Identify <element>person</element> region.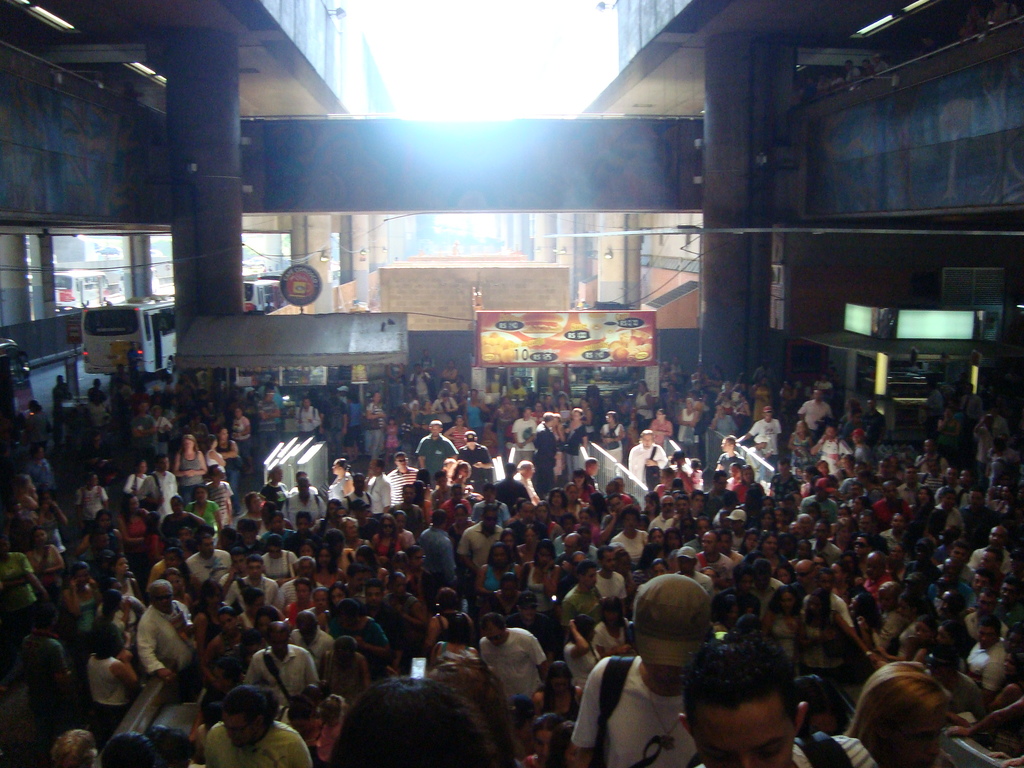
Region: <bbox>288, 575, 319, 619</bbox>.
